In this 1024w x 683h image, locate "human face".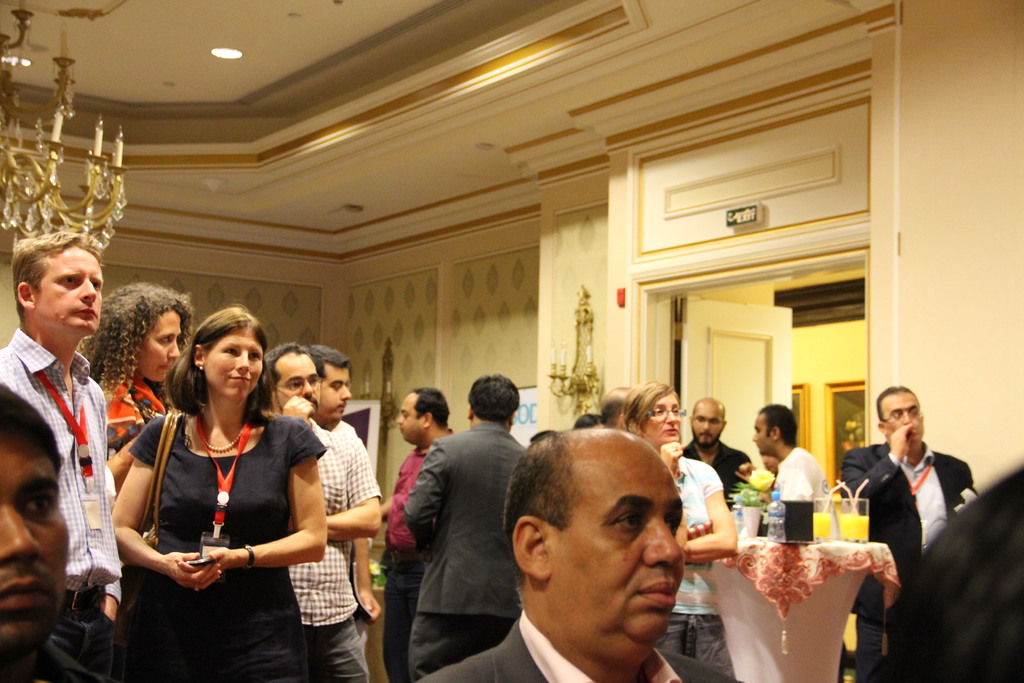
Bounding box: (left=312, top=368, right=354, bottom=423).
